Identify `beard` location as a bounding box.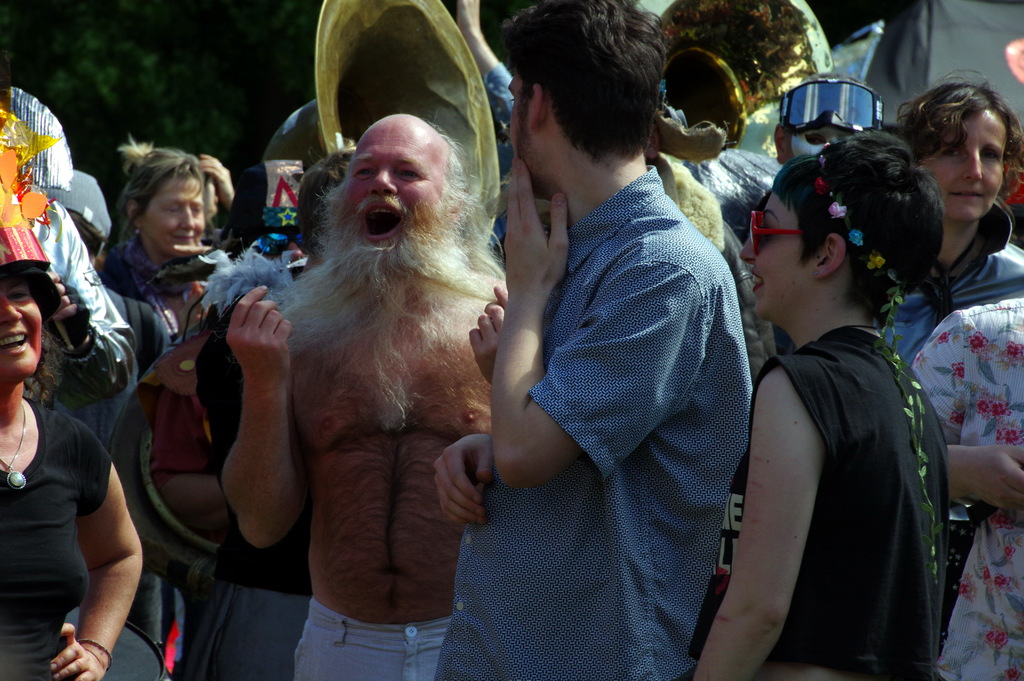
detection(207, 182, 504, 431).
